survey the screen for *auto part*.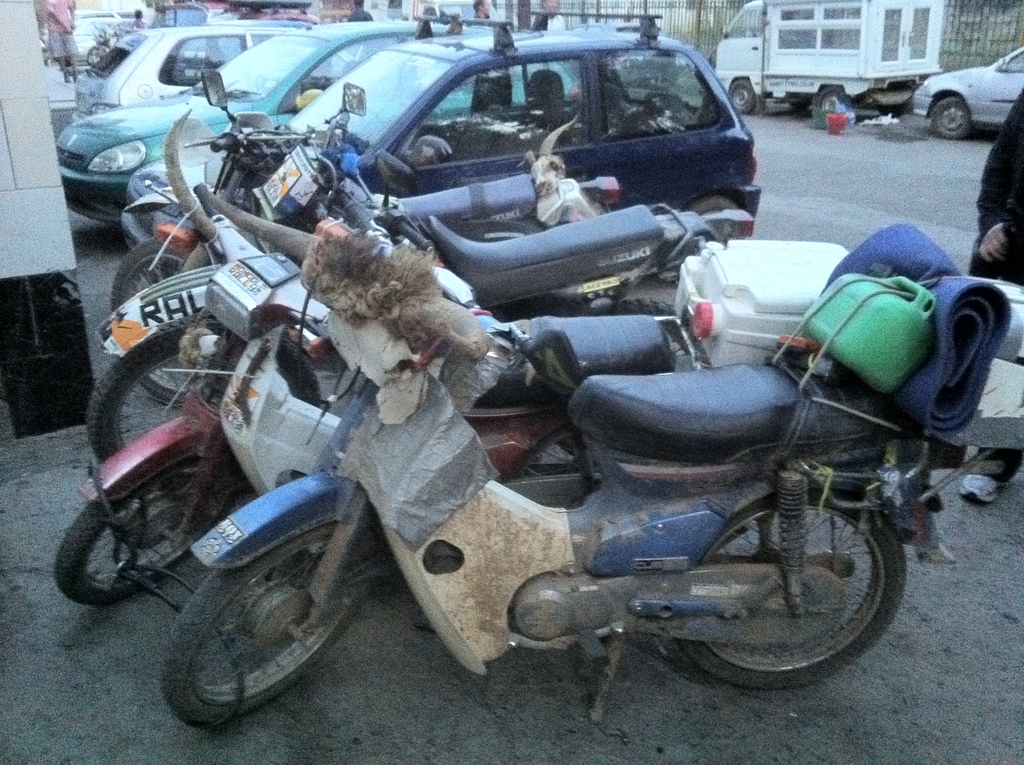
Survey found: [x1=340, y1=77, x2=367, y2=119].
